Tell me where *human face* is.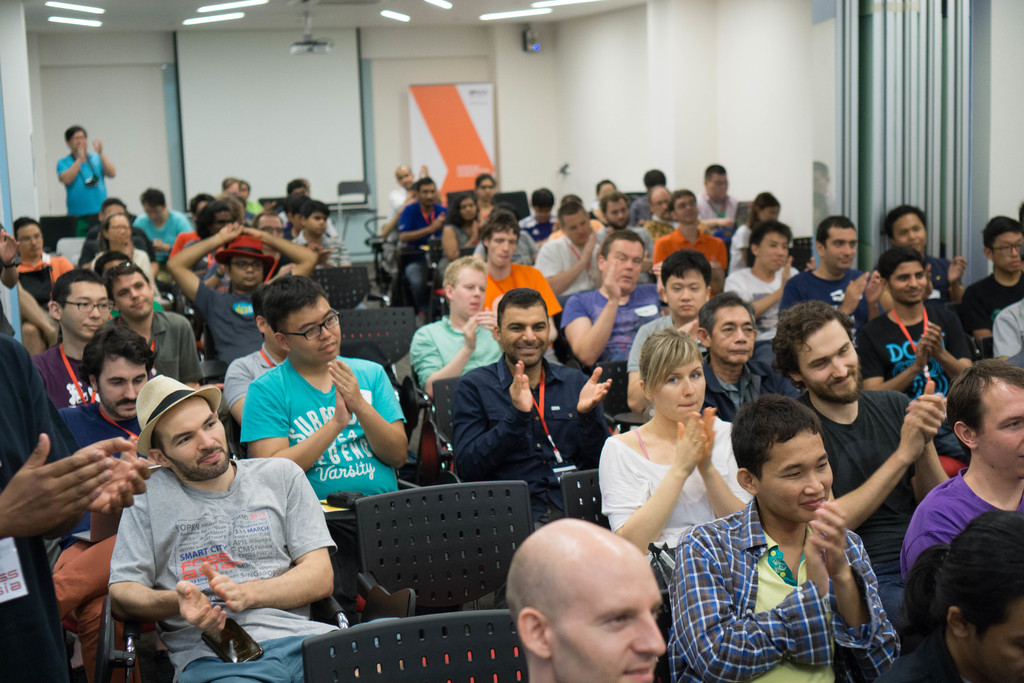
*human face* is at [left=717, top=308, right=755, bottom=363].
